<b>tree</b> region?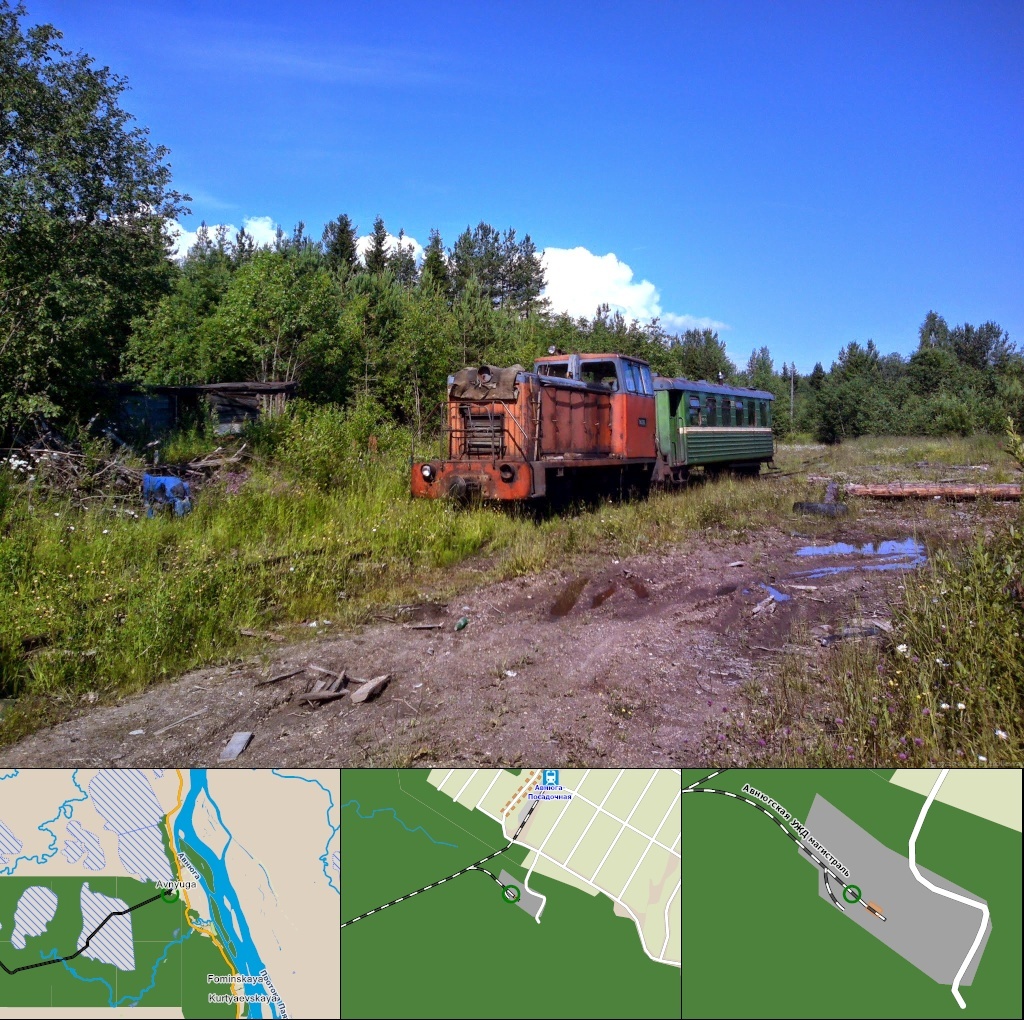
bbox=[15, 24, 216, 460]
